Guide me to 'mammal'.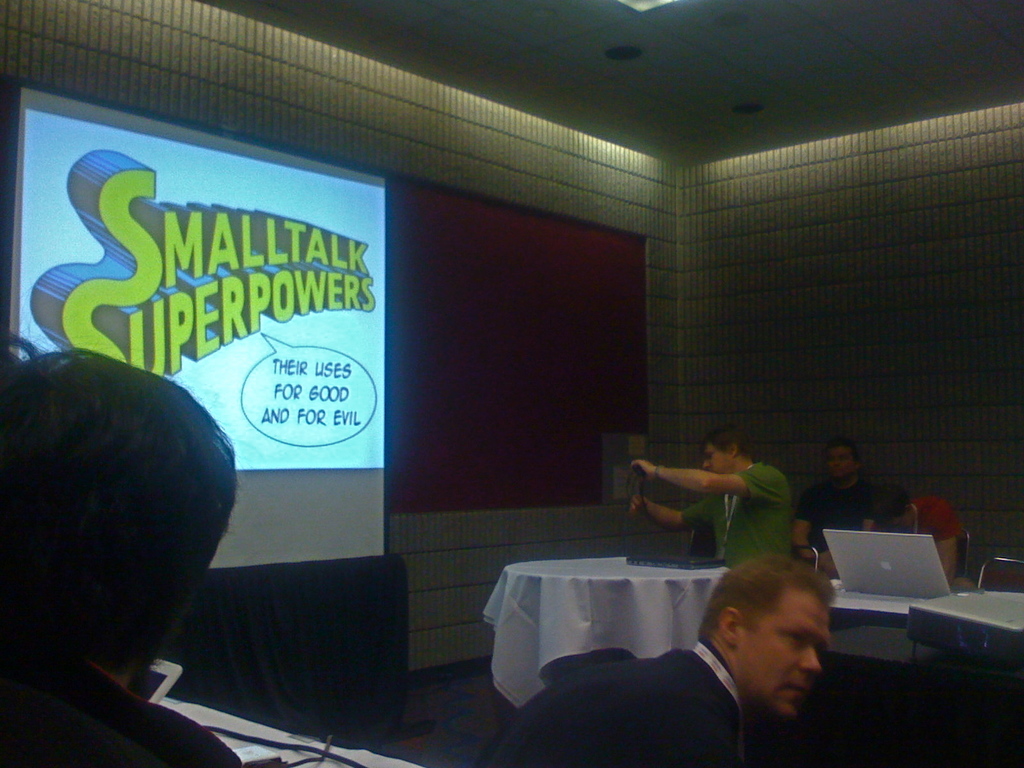
Guidance: x1=795, y1=442, x2=874, y2=580.
